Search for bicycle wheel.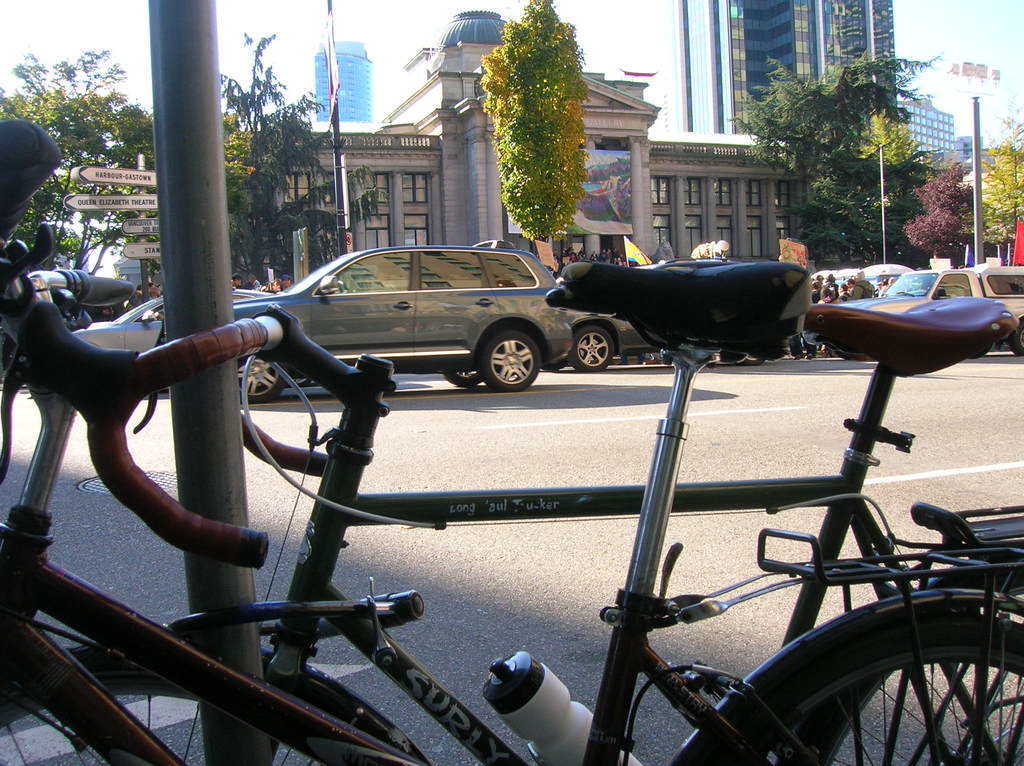
Found at <region>797, 563, 1023, 765</region>.
